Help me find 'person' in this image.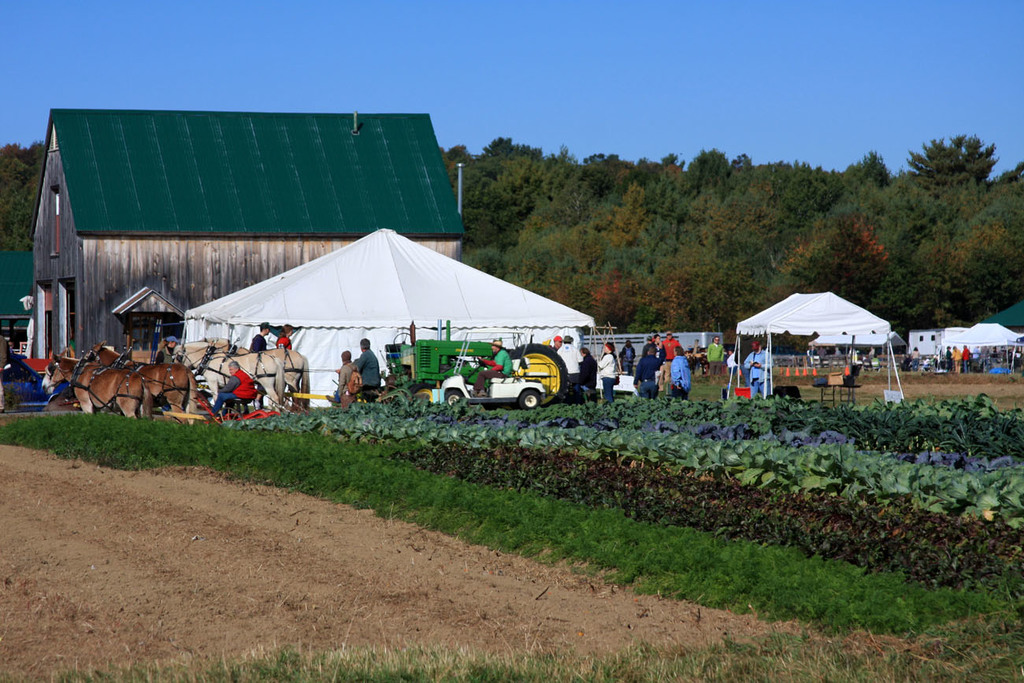
Found it: region(583, 352, 595, 400).
